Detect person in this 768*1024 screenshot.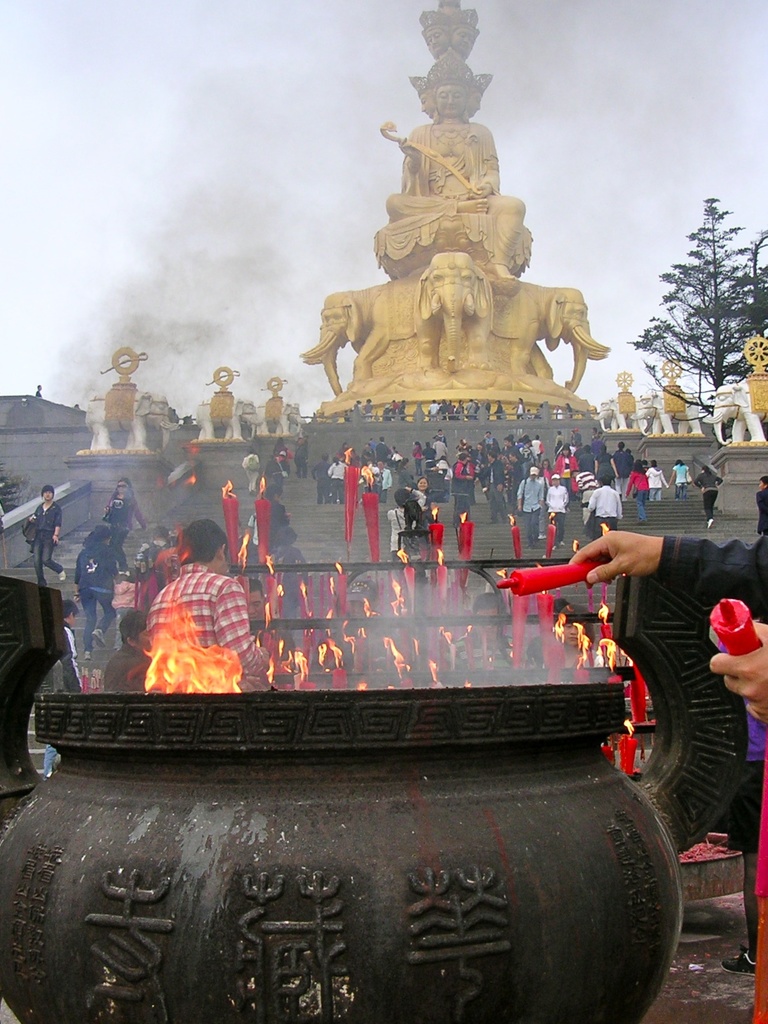
Detection: 691 475 723 534.
